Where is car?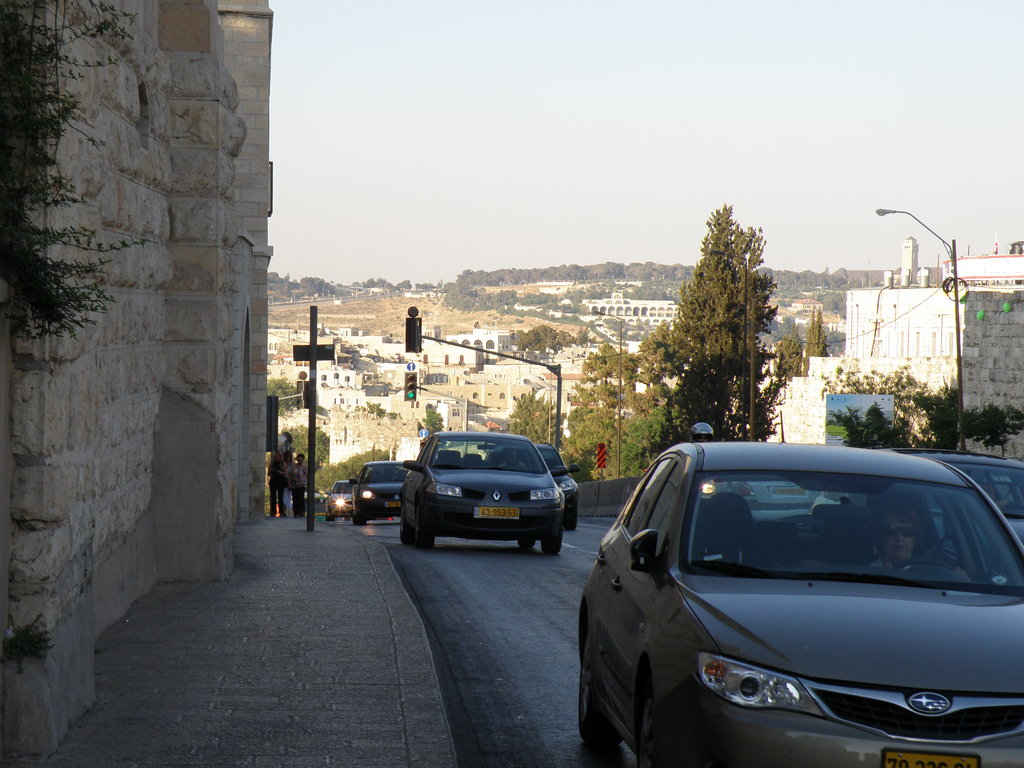
box(532, 437, 576, 529).
